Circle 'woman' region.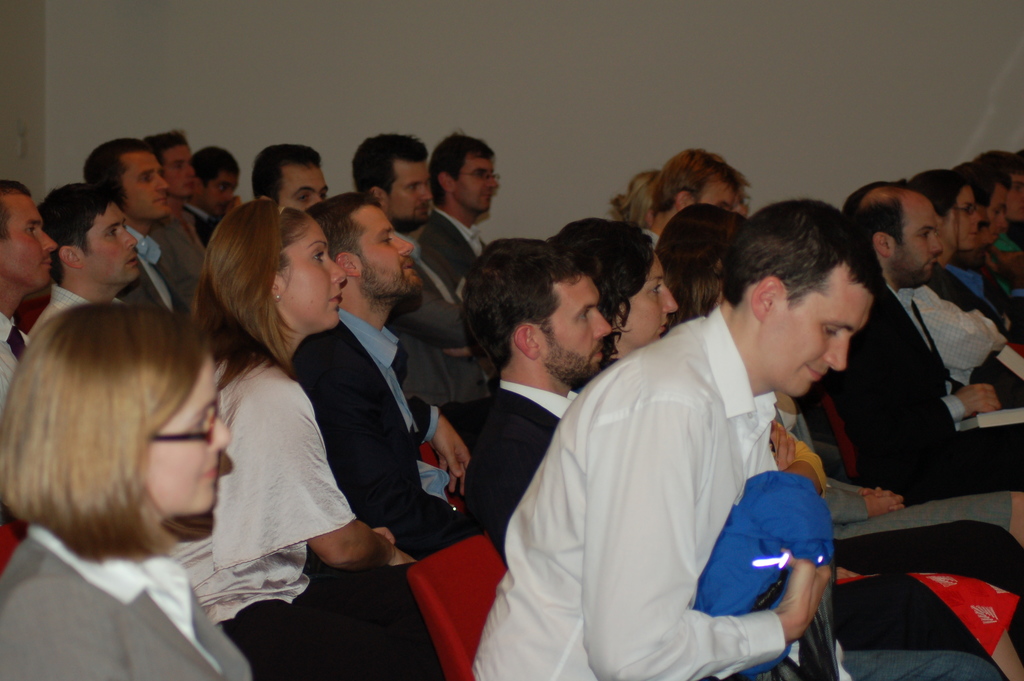
Region: (910,170,1023,336).
